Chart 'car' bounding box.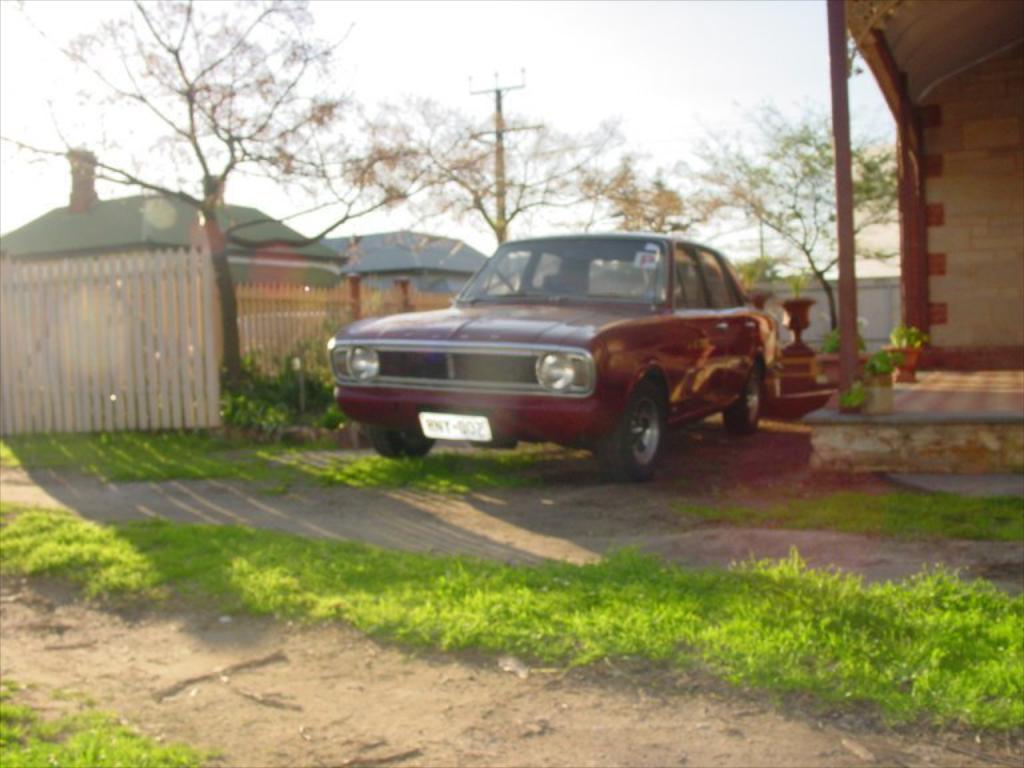
Charted: 323, 221, 775, 476.
